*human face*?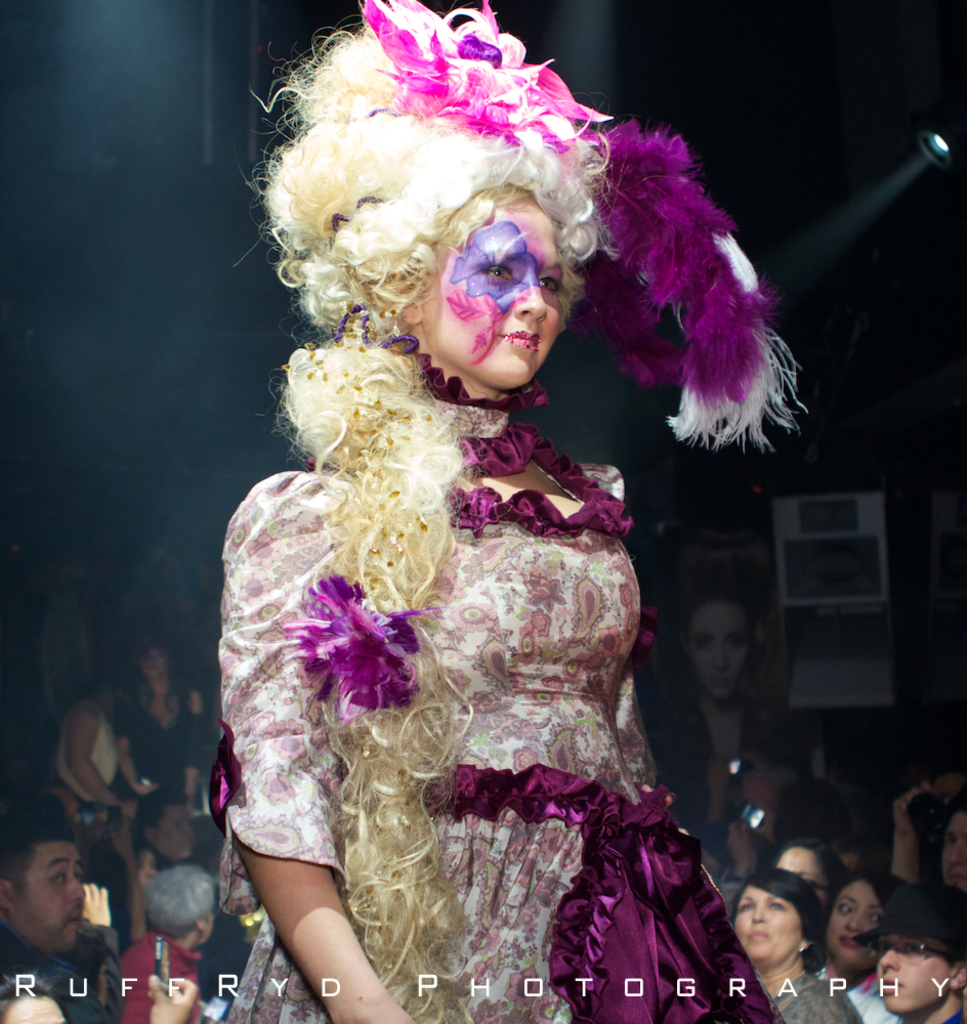
20 841 87 954
